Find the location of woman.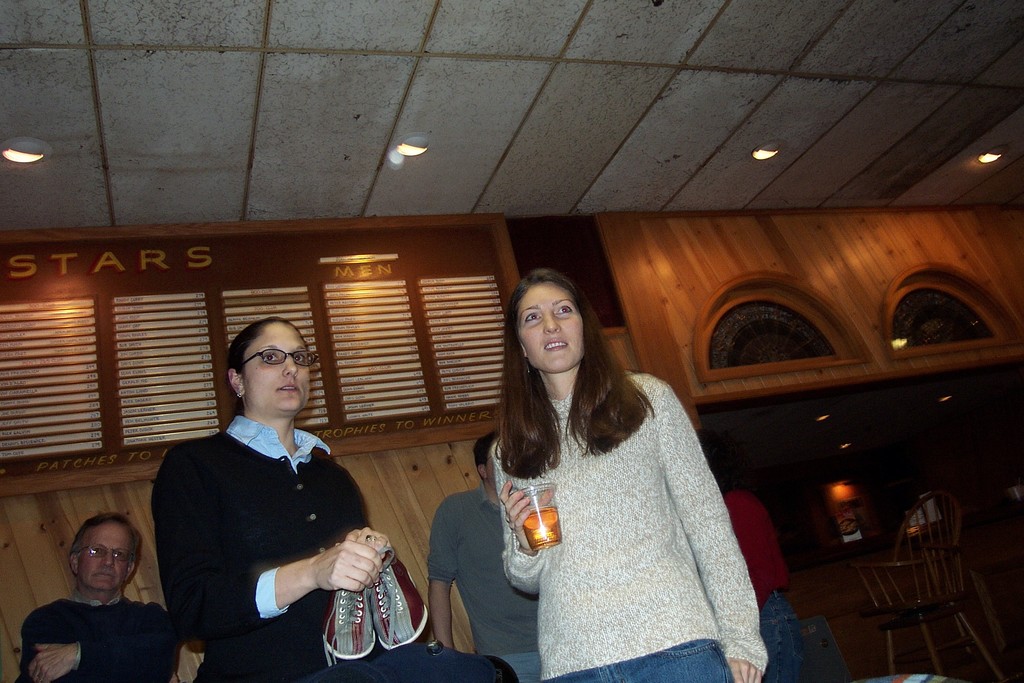
Location: bbox=(141, 315, 391, 682).
